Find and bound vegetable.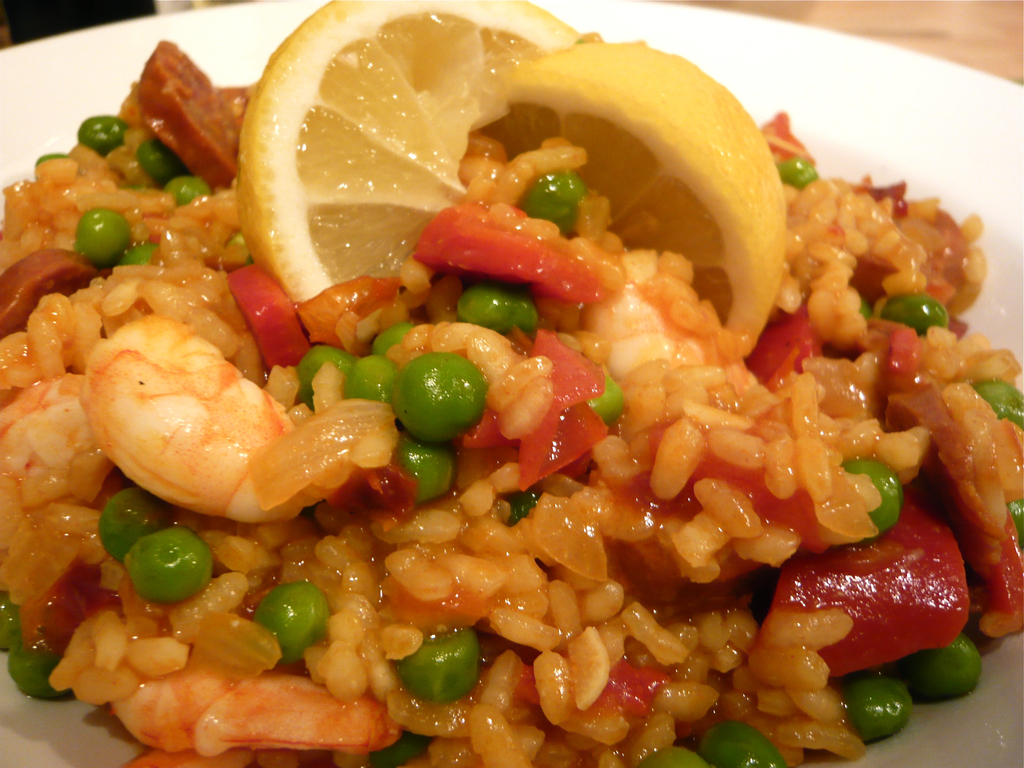
Bound: x1=523, y1=168, x2=589, y2=233.
